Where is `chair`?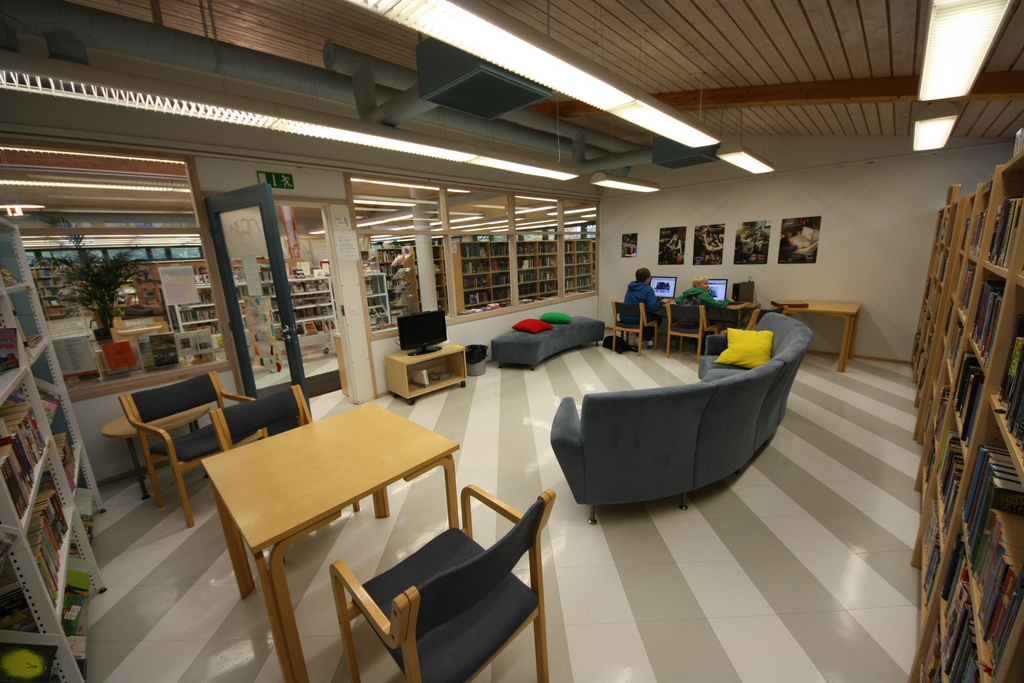
<region>119, 373, 267, 530</region>.
